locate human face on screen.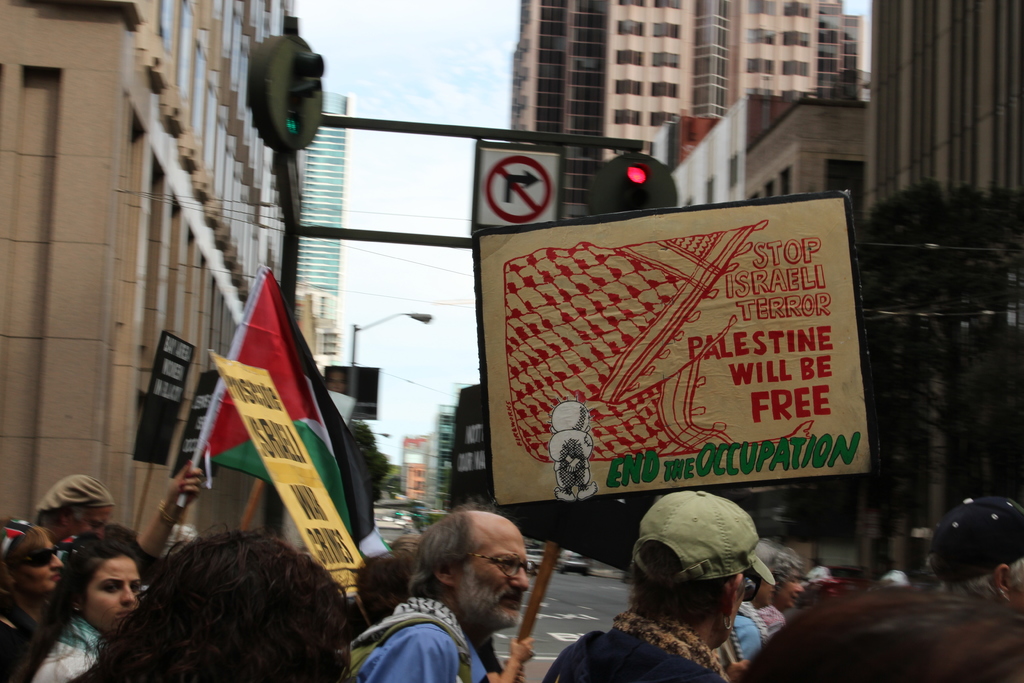
On screen at bbox(73, 506, 109, 544).
